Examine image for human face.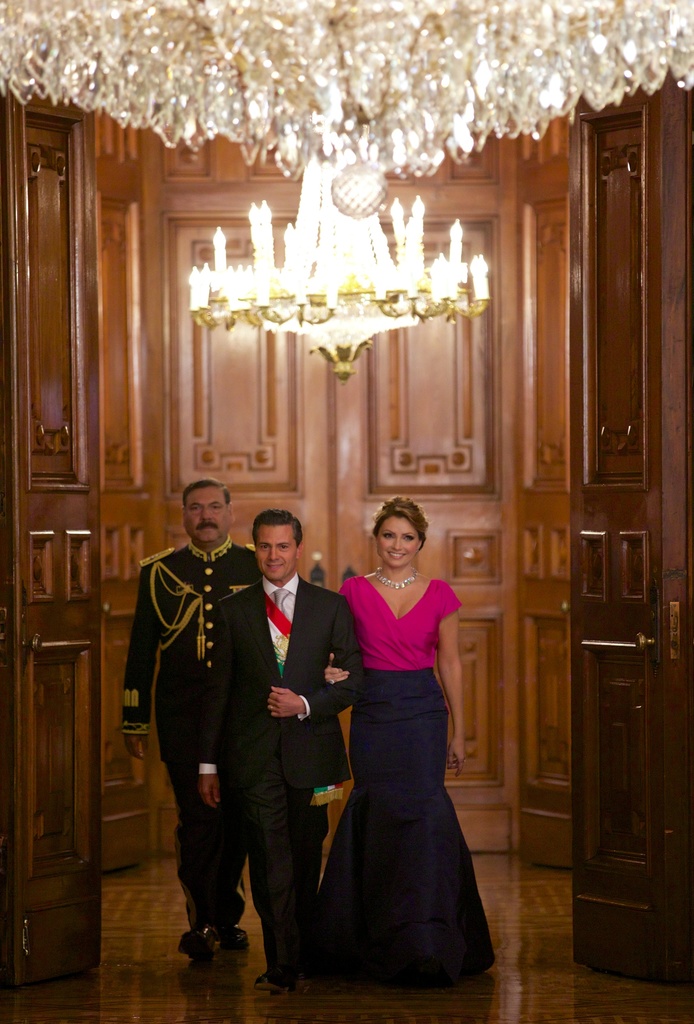
Examination result: bbox=(179, 485, 228, 545).
